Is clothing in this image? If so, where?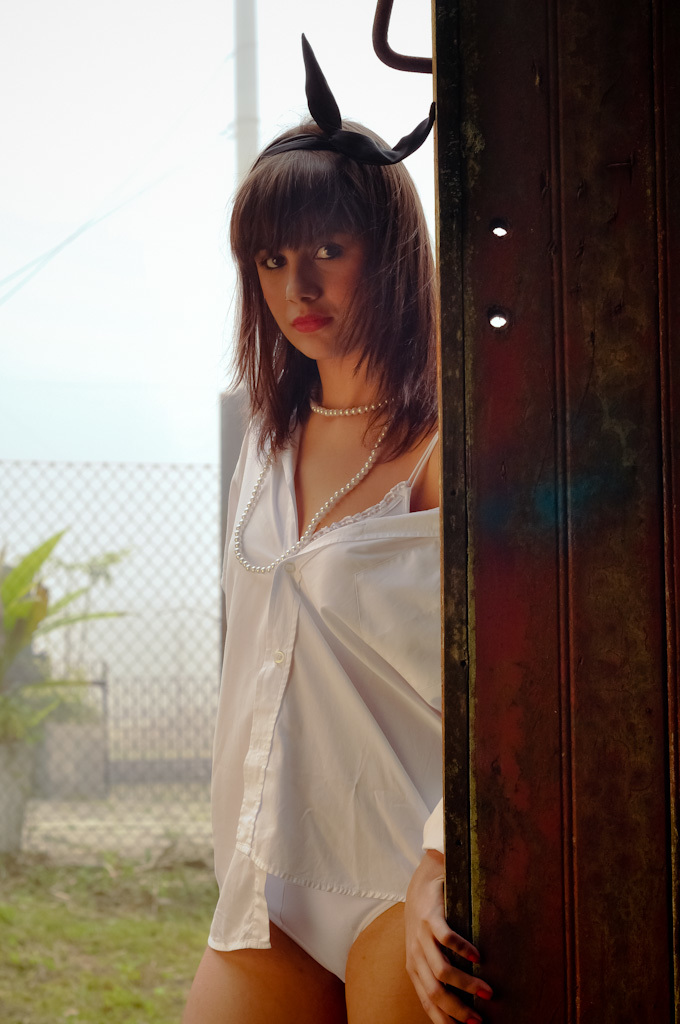
Yes, at l=179, t=368, r=468, b=959.
